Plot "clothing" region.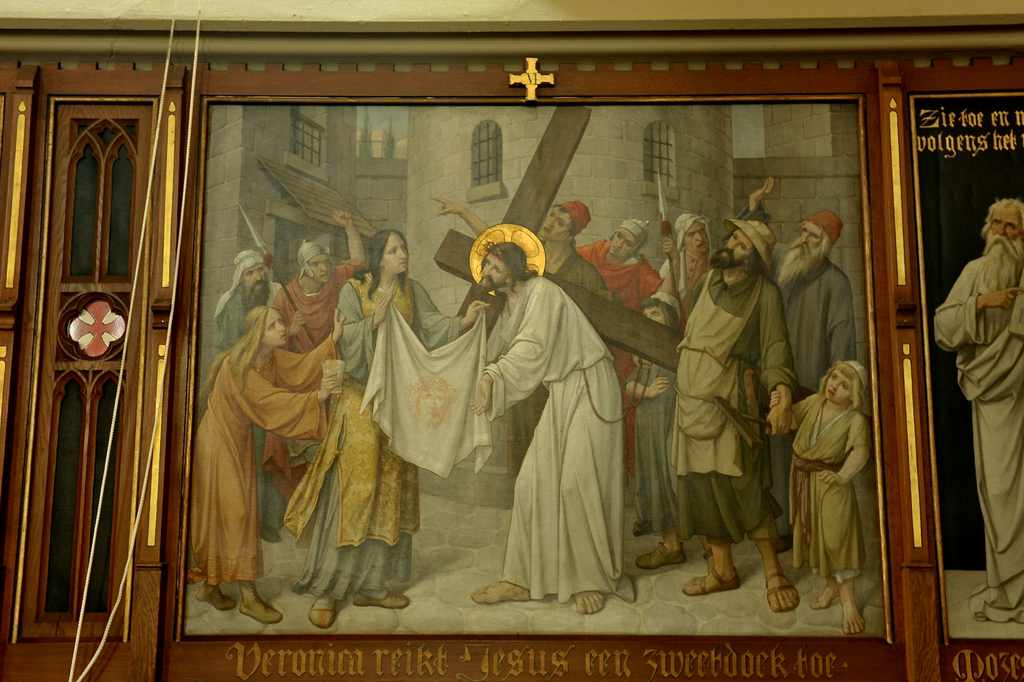
Plotted at l=423, t=236, r=637, b=624.
